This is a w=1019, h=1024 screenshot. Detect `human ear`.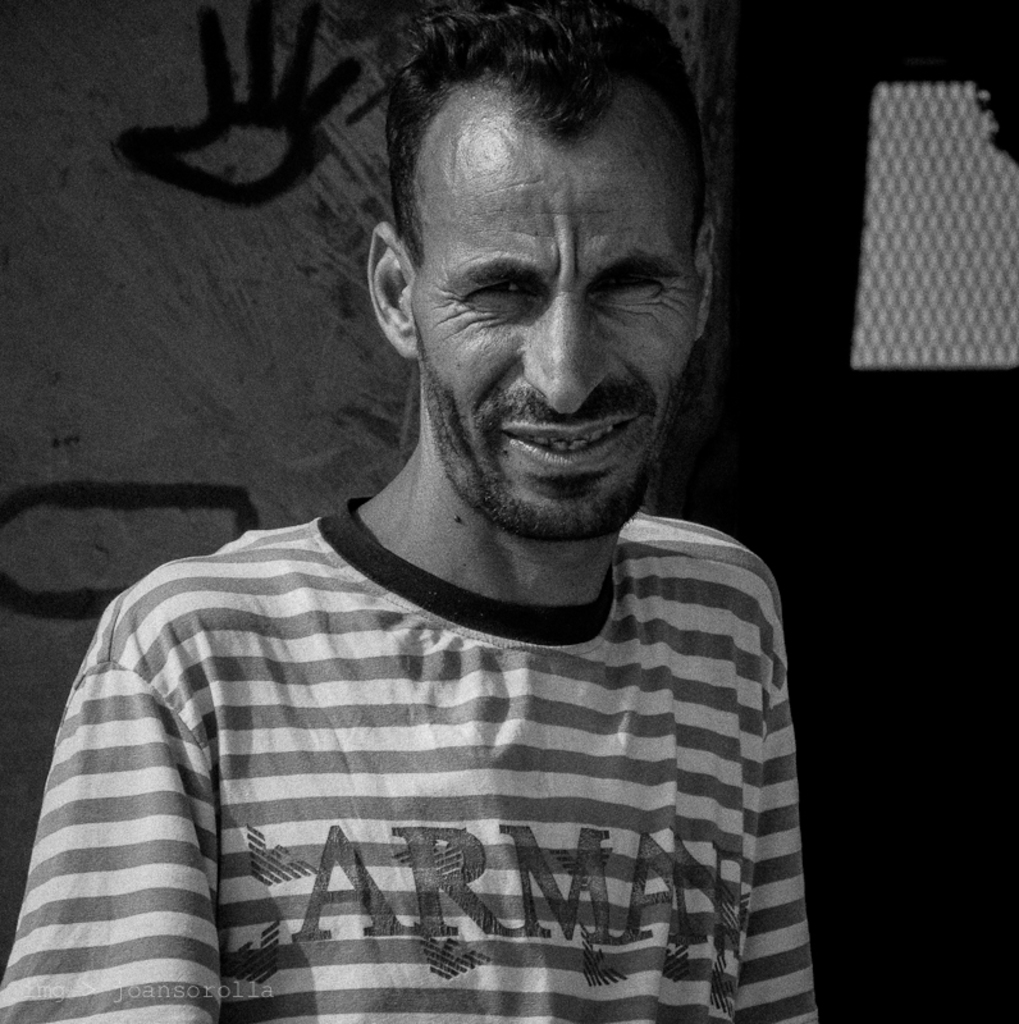
[left=373, top=220, right=413, bottom=360].
